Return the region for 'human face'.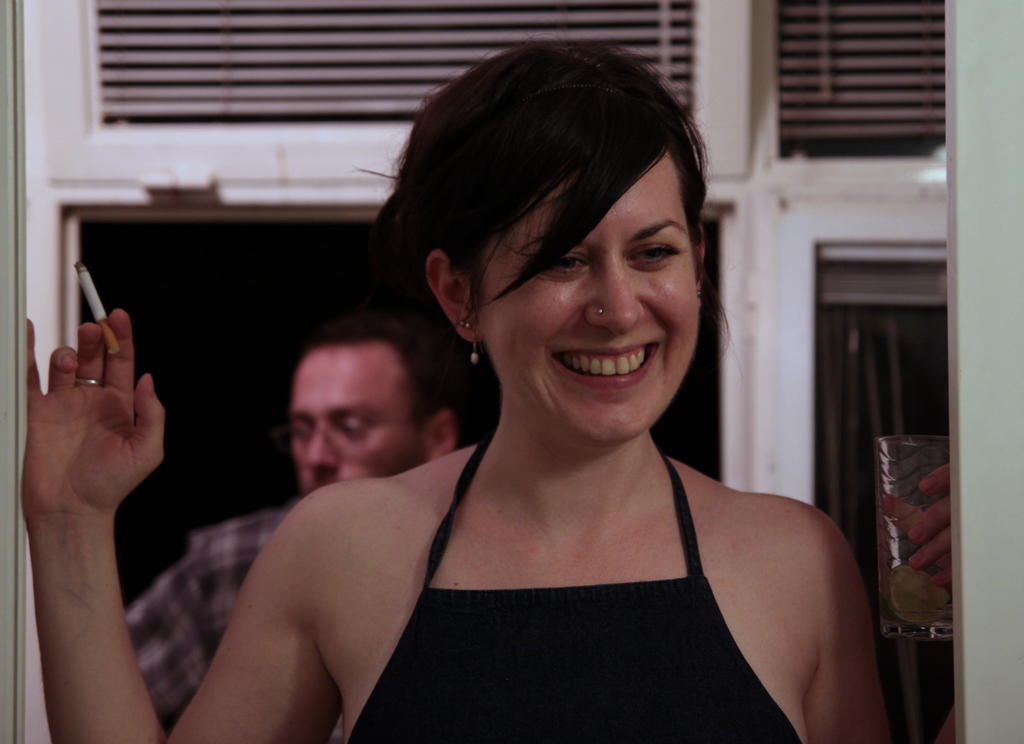
pyautogui.locateOnScreen(288, 346, 415, 492).
